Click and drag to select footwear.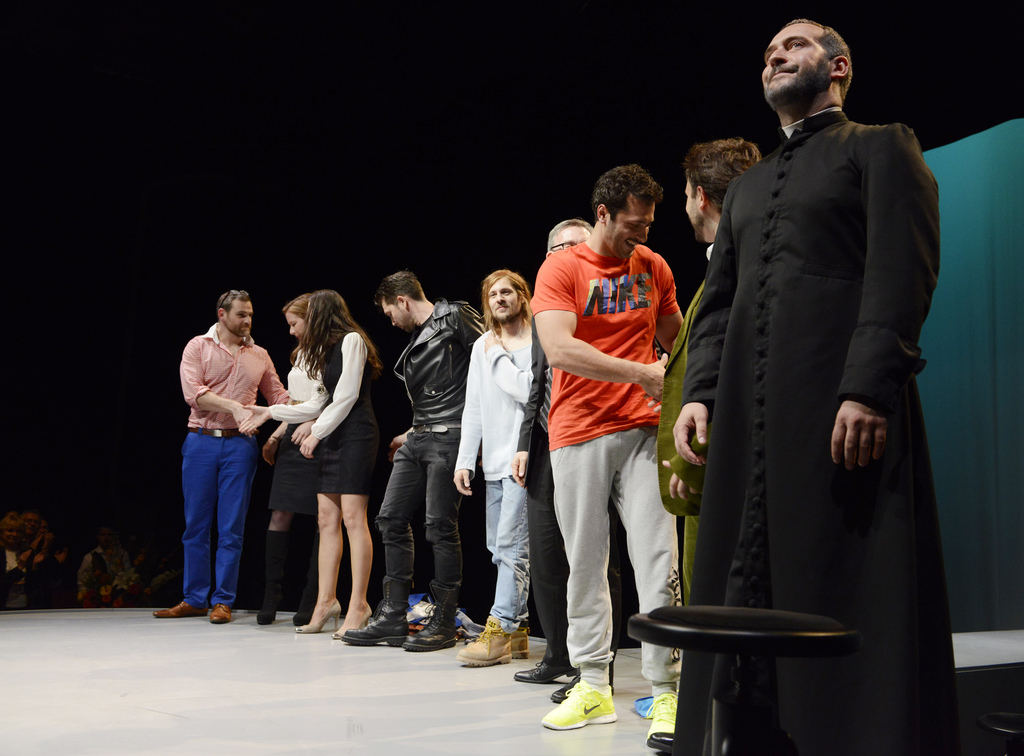
Selection: 151,604,205,614.
